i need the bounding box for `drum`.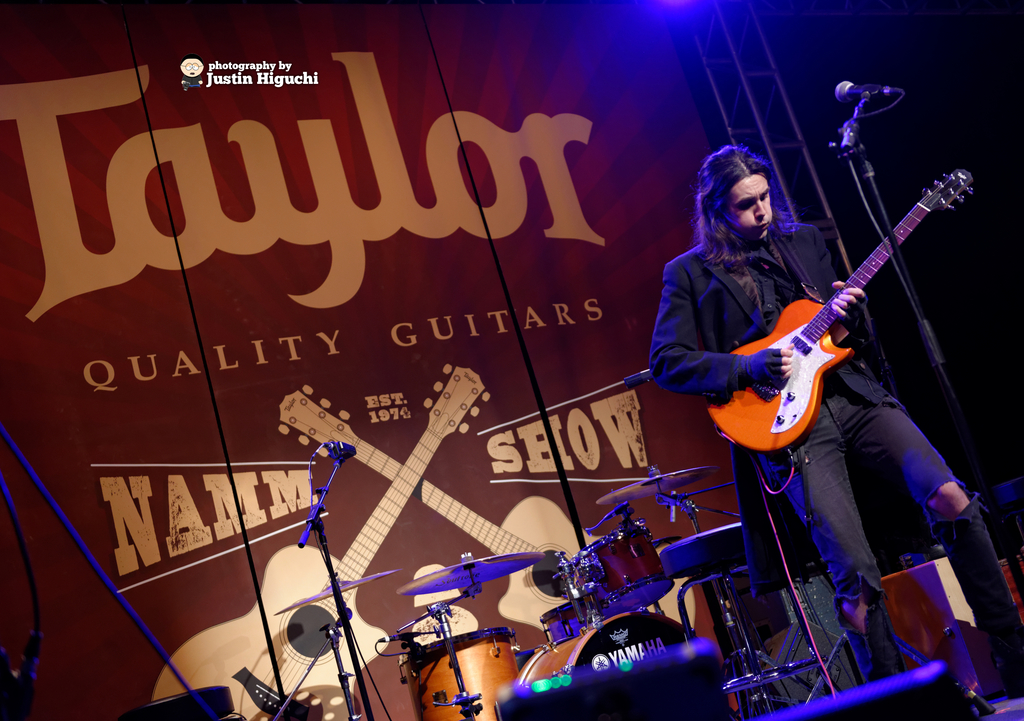
Here it is: {"left": 559, "top": 527, "right": 671, "bottom": 620}.
